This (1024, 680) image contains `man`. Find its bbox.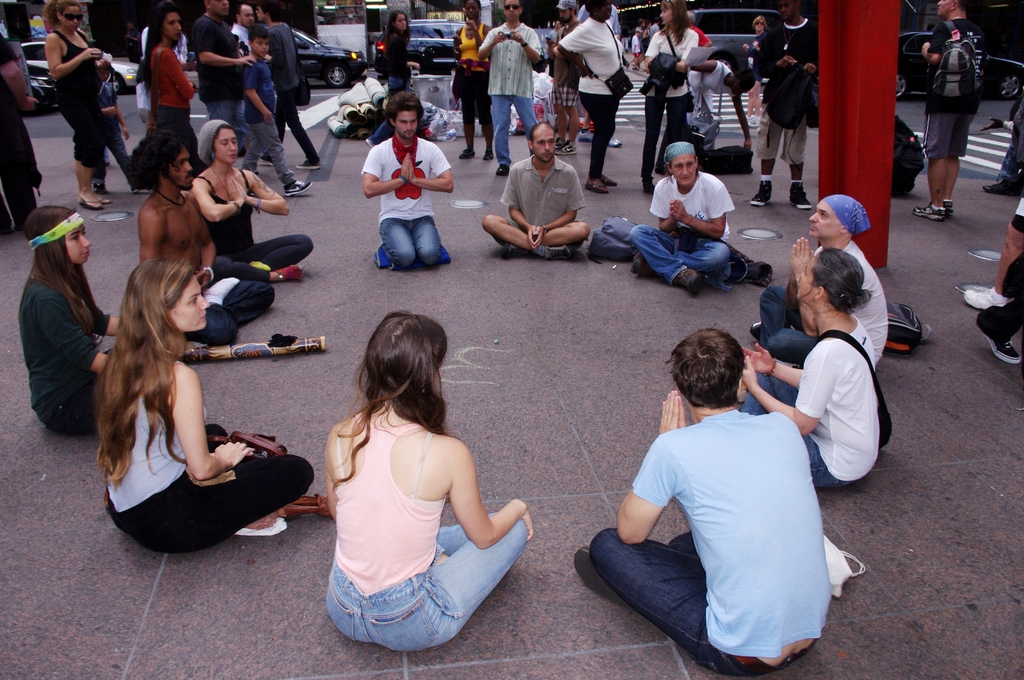
257,0,324,174.
